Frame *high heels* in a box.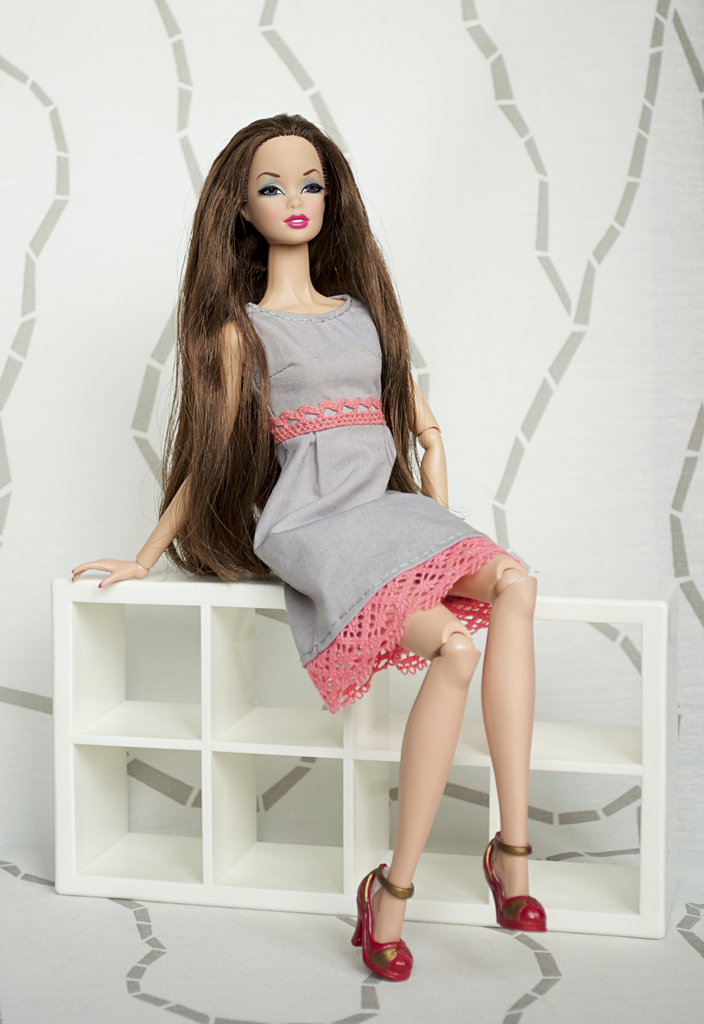
482,834,550,934.
